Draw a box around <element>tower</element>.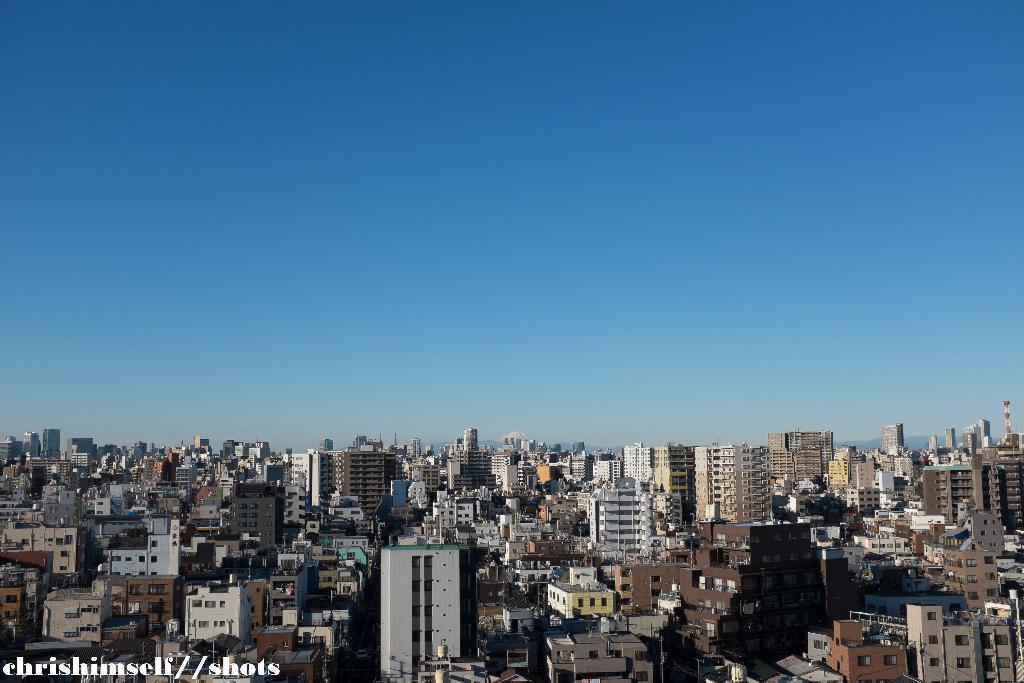
locate(979, 431, 1023, 533).
